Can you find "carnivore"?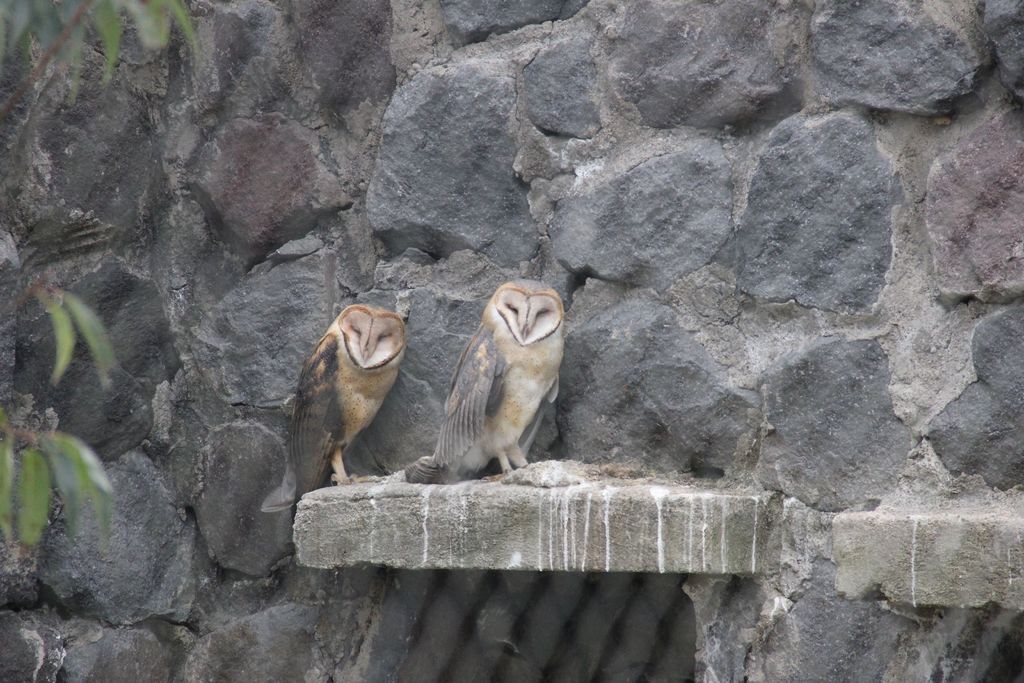
Yes, bounding box: select_region(398, 276, 559, 505).
